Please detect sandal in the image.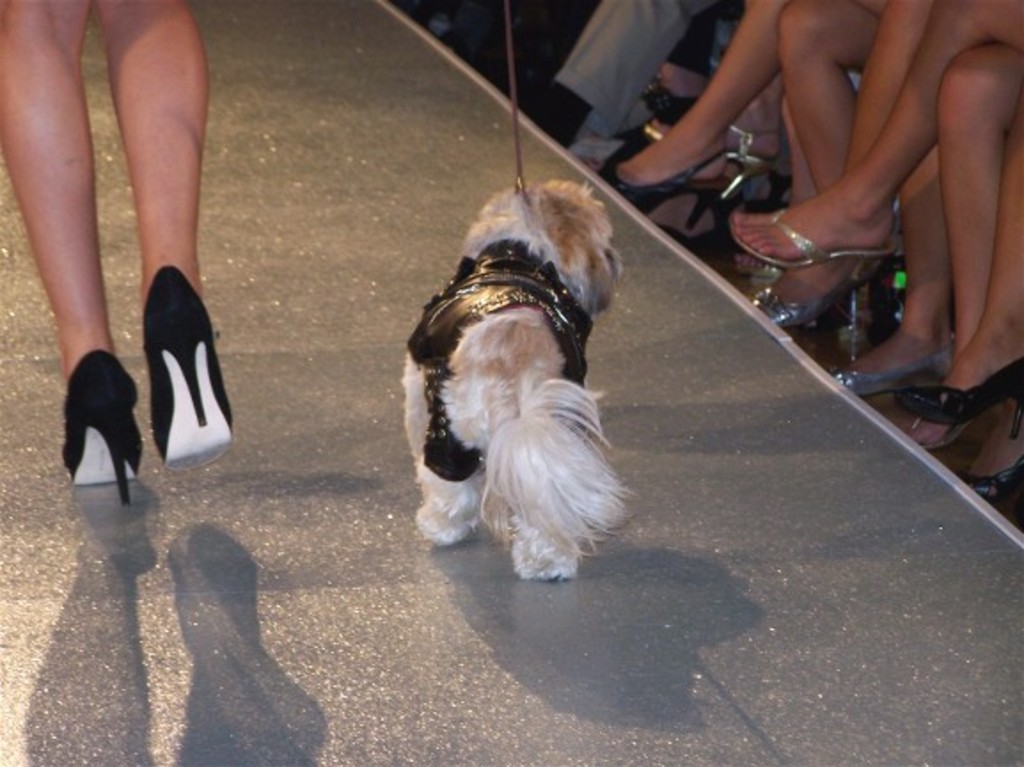
960, 410, 1022, 510.
